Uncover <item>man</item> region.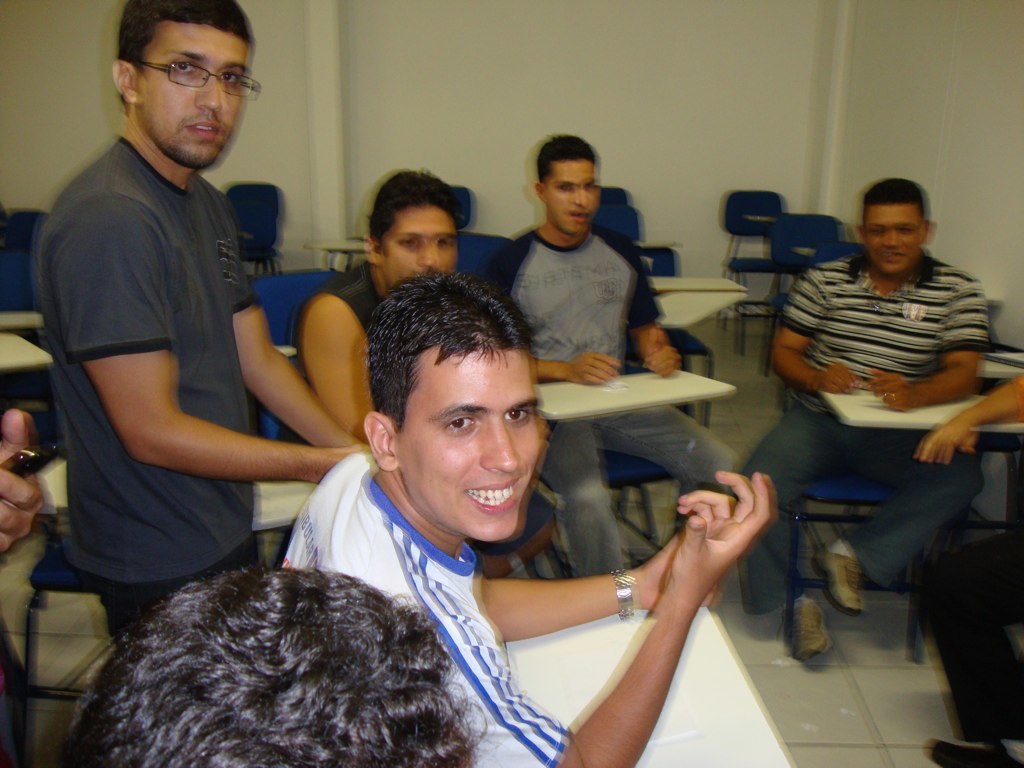
Uncovered: bbox=(739, 176, 981, 661).
